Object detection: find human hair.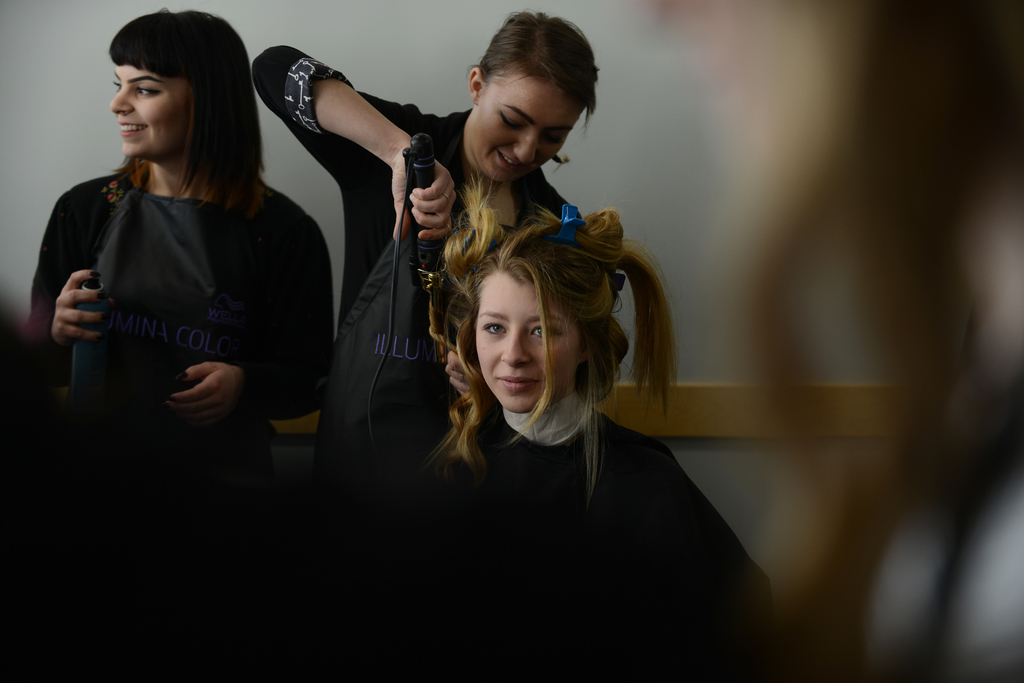
(left=483, top=4, right=598, bottom=133).
